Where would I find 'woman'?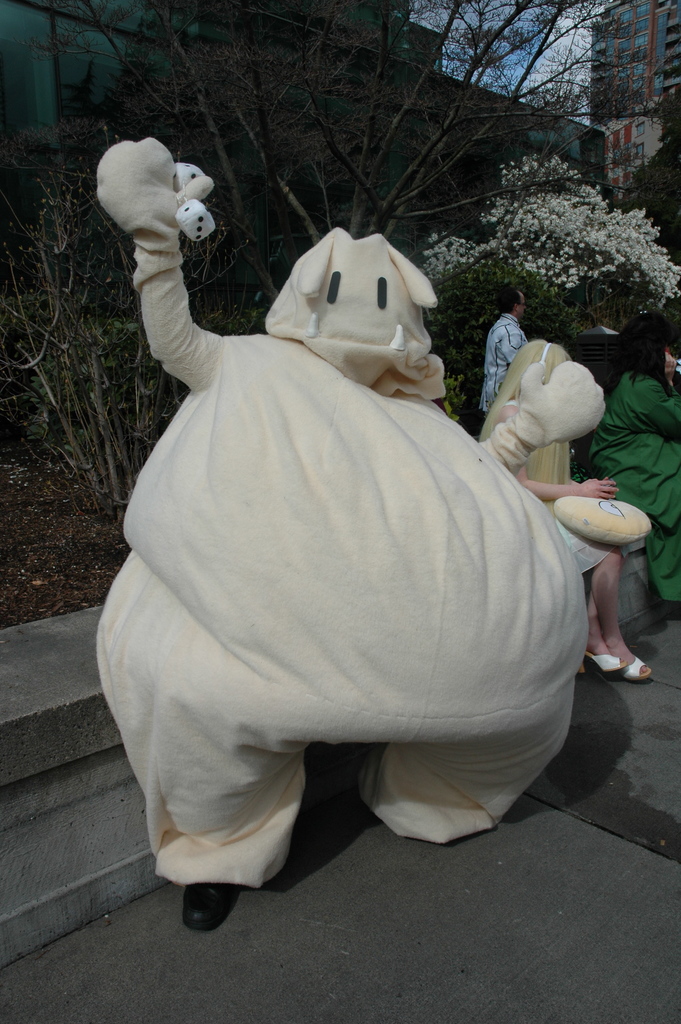
At <bbox>583, 312, 680, 620</bbox>.
